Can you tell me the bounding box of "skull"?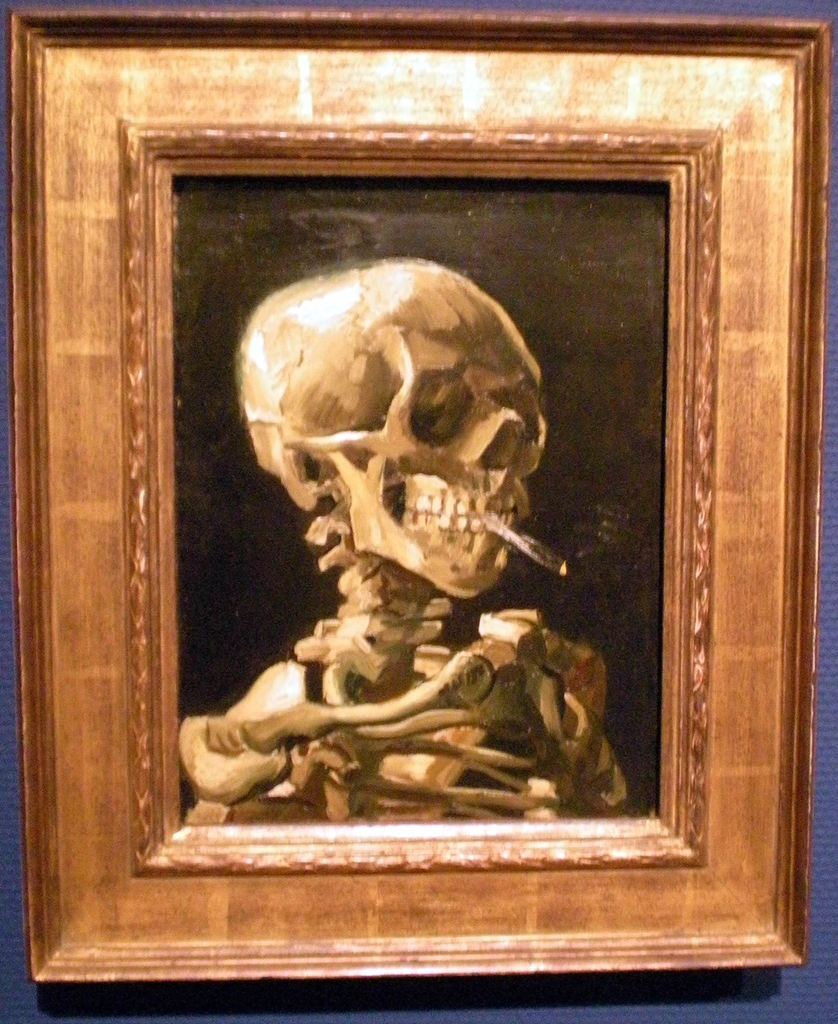
x1=237 y1=251 x2=552 y2=591.
